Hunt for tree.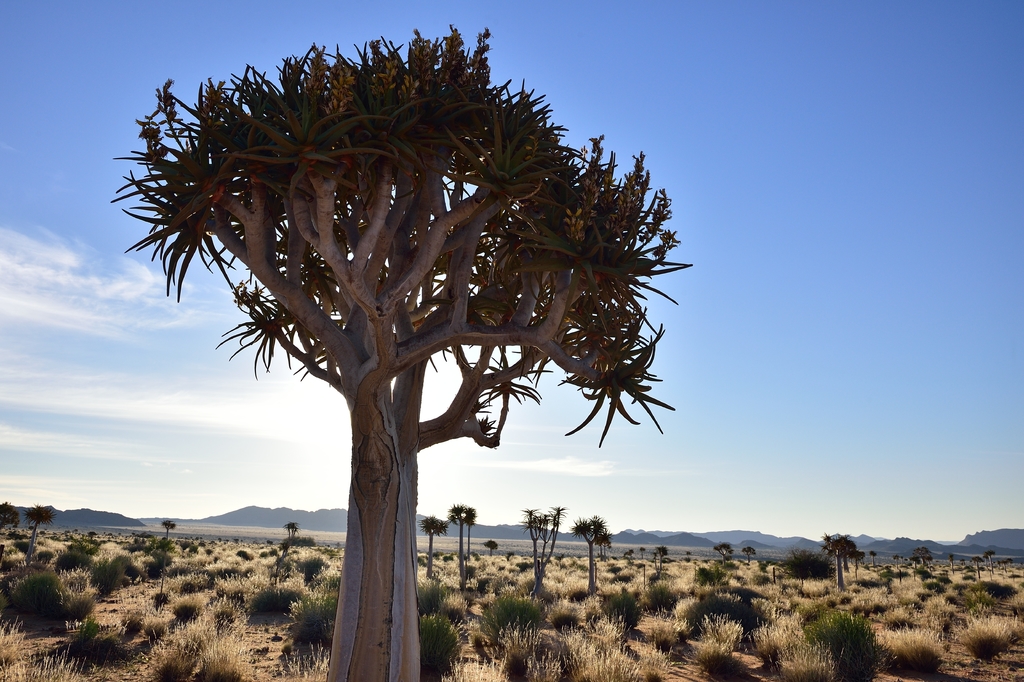
Hunted down at {"x1": 449, "y1": 502, "x2": 472, "y2": 582}.
